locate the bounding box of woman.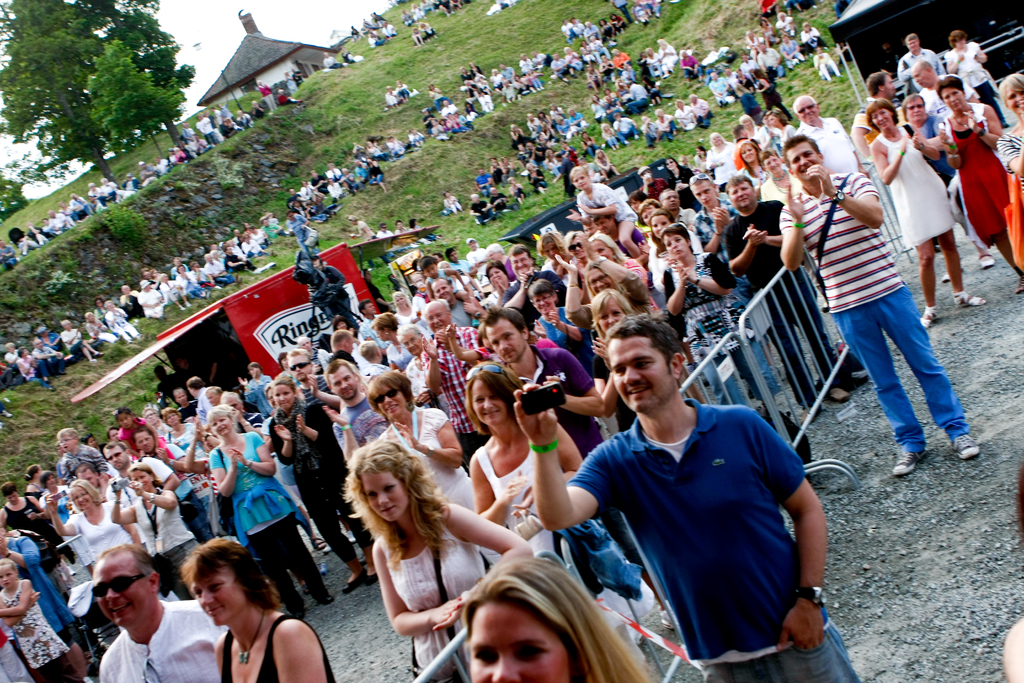
Bounding box: (x1=25, y1=465, x2=43, y2=488).
